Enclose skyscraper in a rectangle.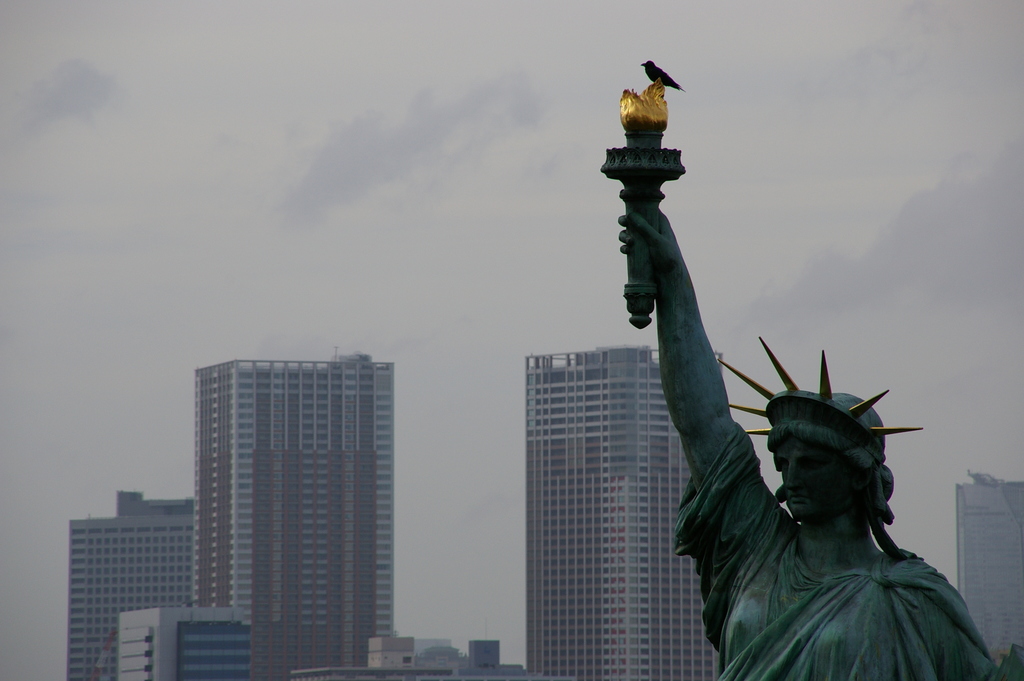
box=[529, 347, 719, 680].
